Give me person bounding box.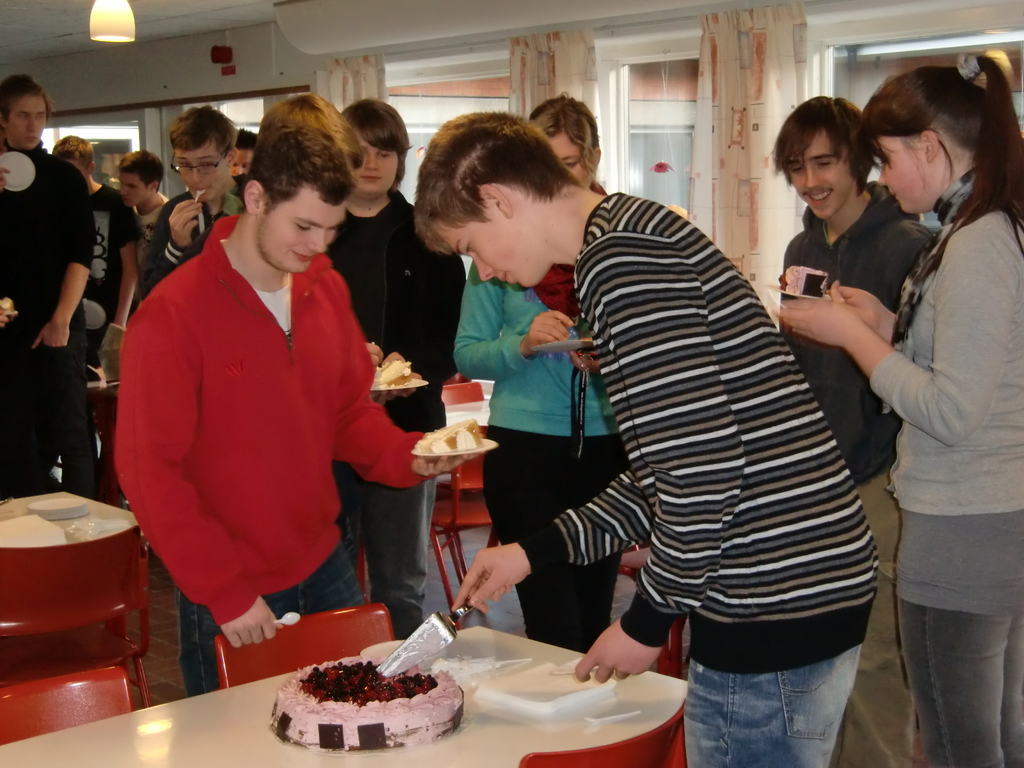
bbox=(771, 95, 941, 767).
